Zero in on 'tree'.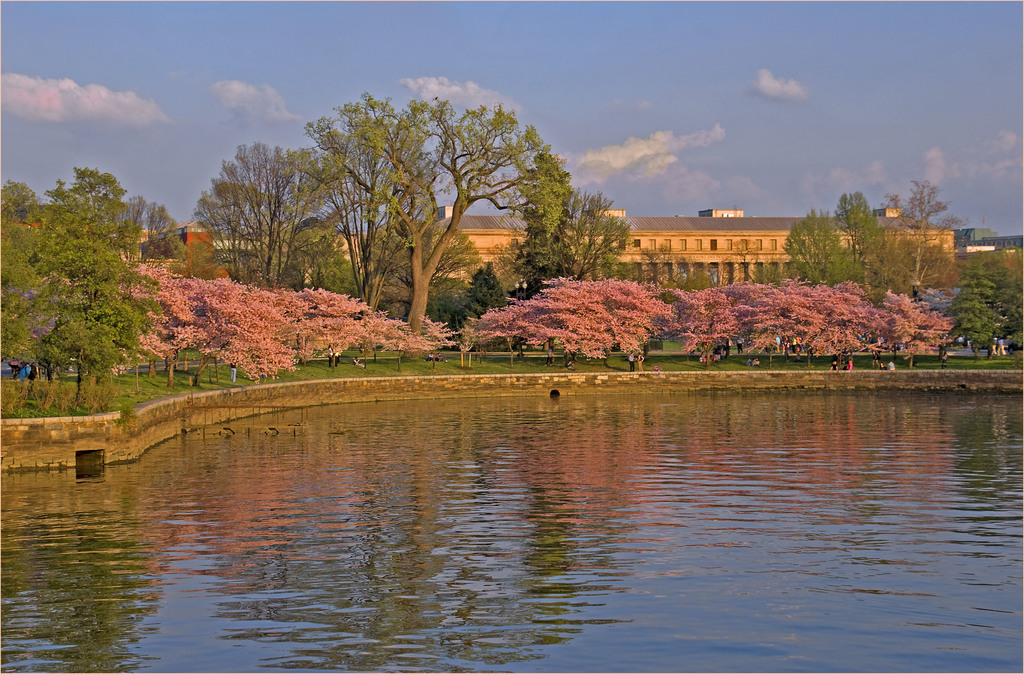
Zeroed in: rect(291, 287, 378, 383).
